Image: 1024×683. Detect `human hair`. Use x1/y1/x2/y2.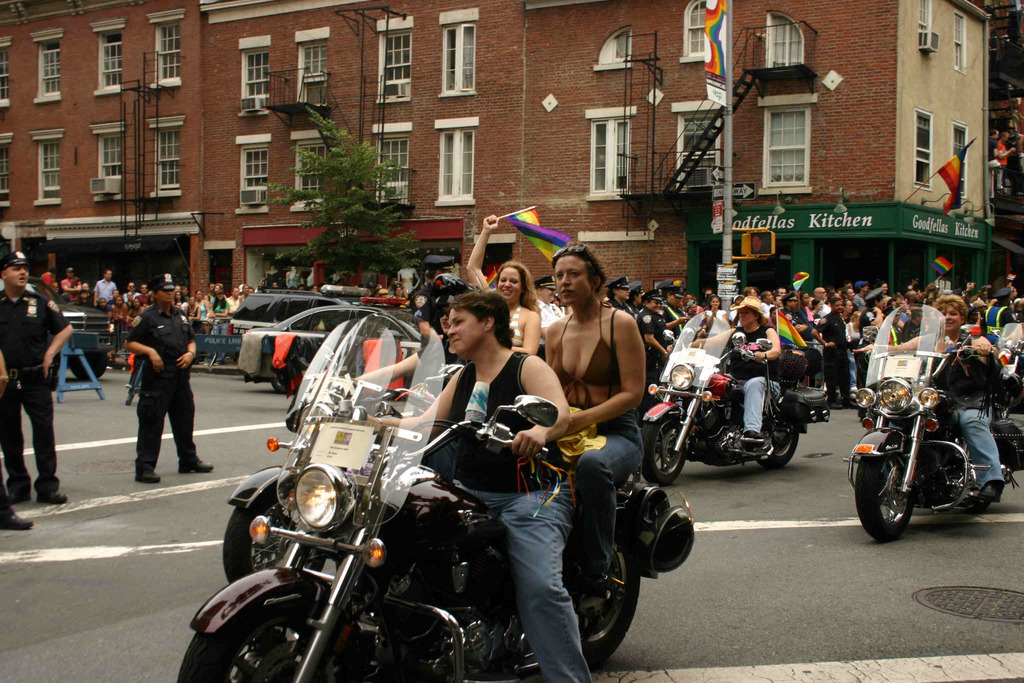
551/241/612/295.
